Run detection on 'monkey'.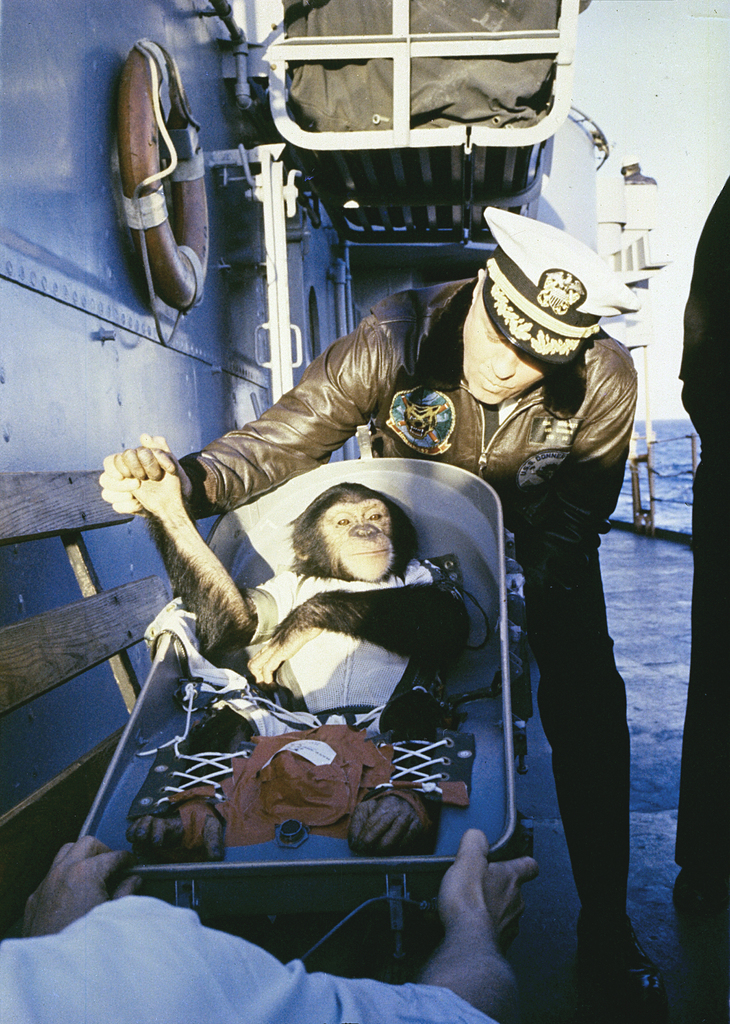
Result: (111,444,466,746).
